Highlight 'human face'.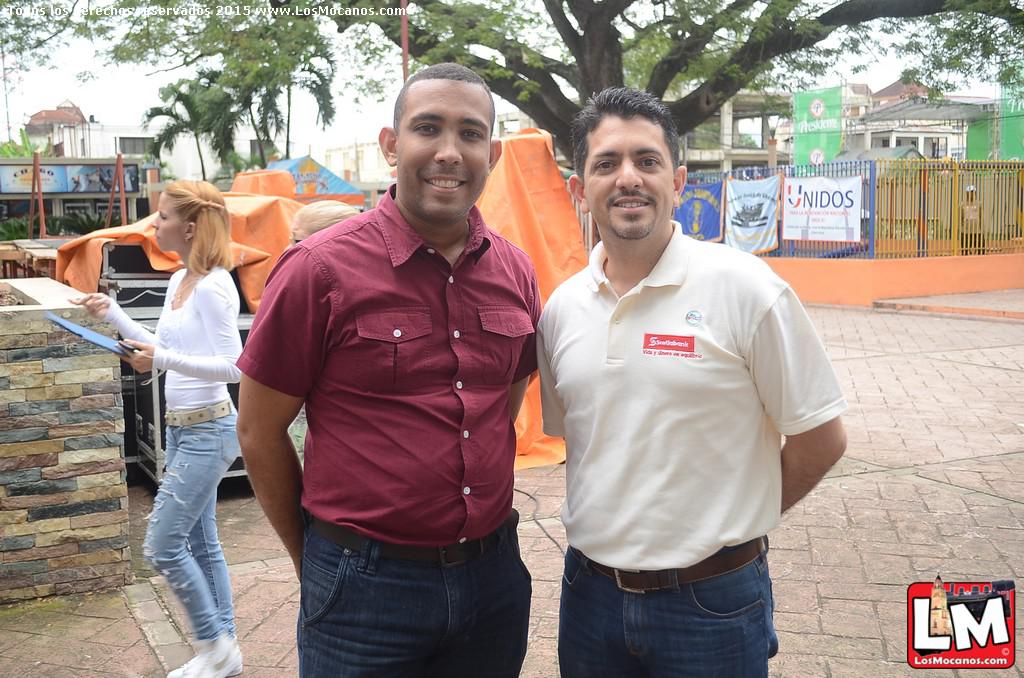
Highlighted region: (396,79,493,219).
